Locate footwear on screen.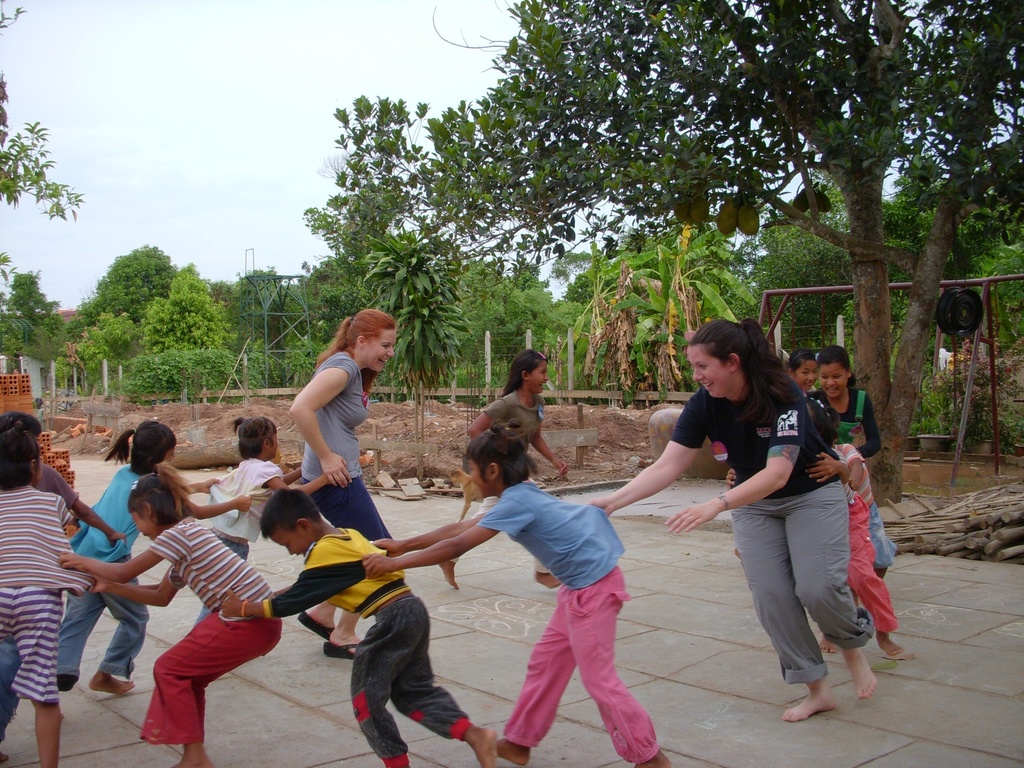
On screen at pyautogui.locateOnScreen(319, 639, 355, 660).
